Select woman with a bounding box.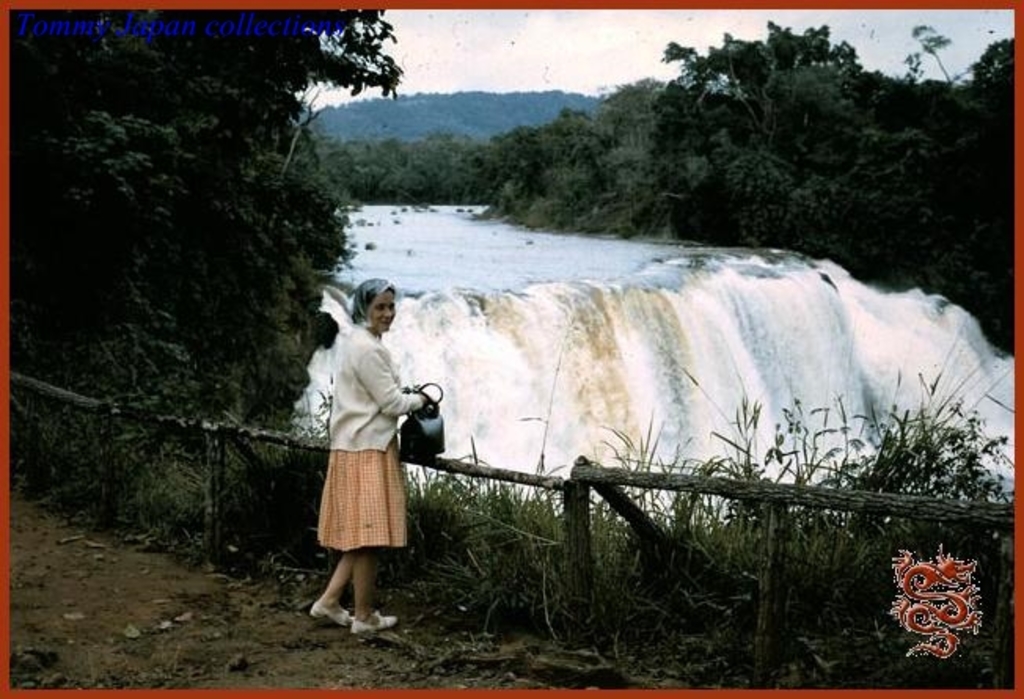
pyautogui.locateOnScreen(303, 283, 429, 631).
